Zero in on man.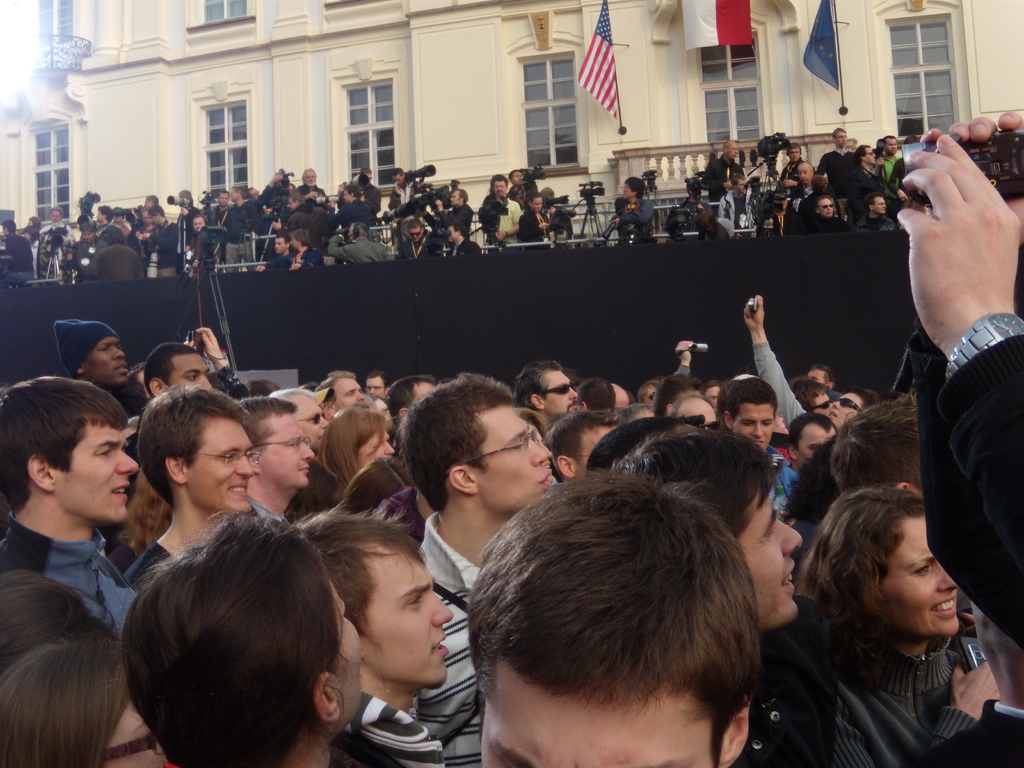
Zeroed in: pyautogui.locateOnScreen(219, 186, 253, 270).
